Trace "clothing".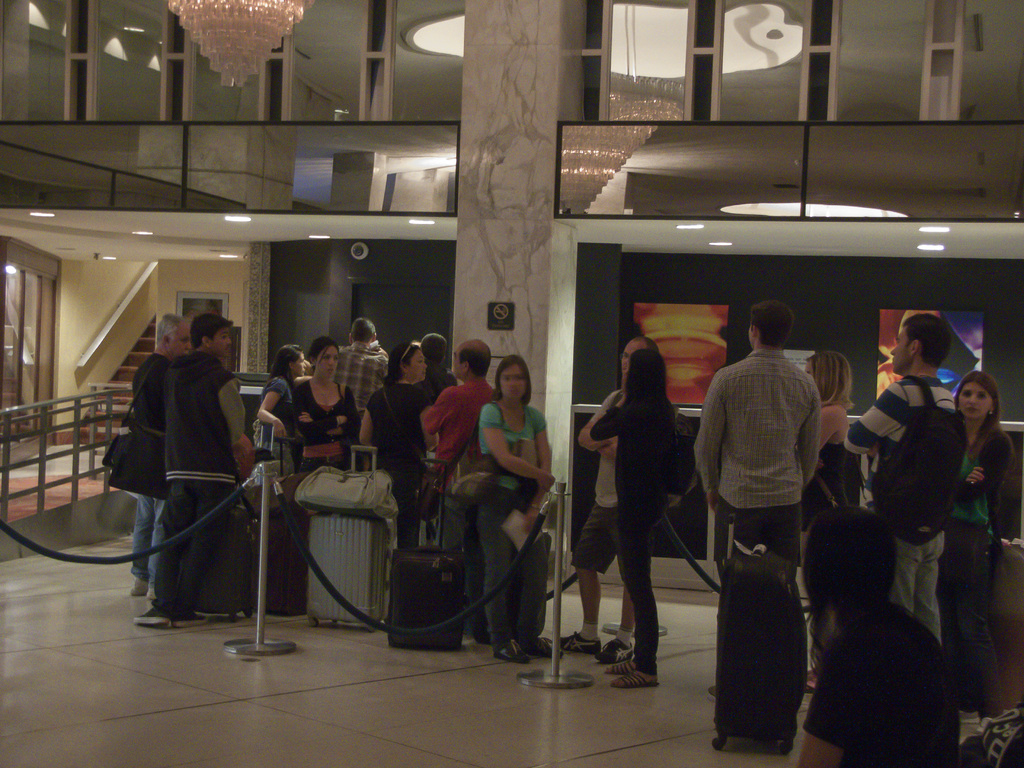
Traced to BBox(801, 440, 862, 537).
